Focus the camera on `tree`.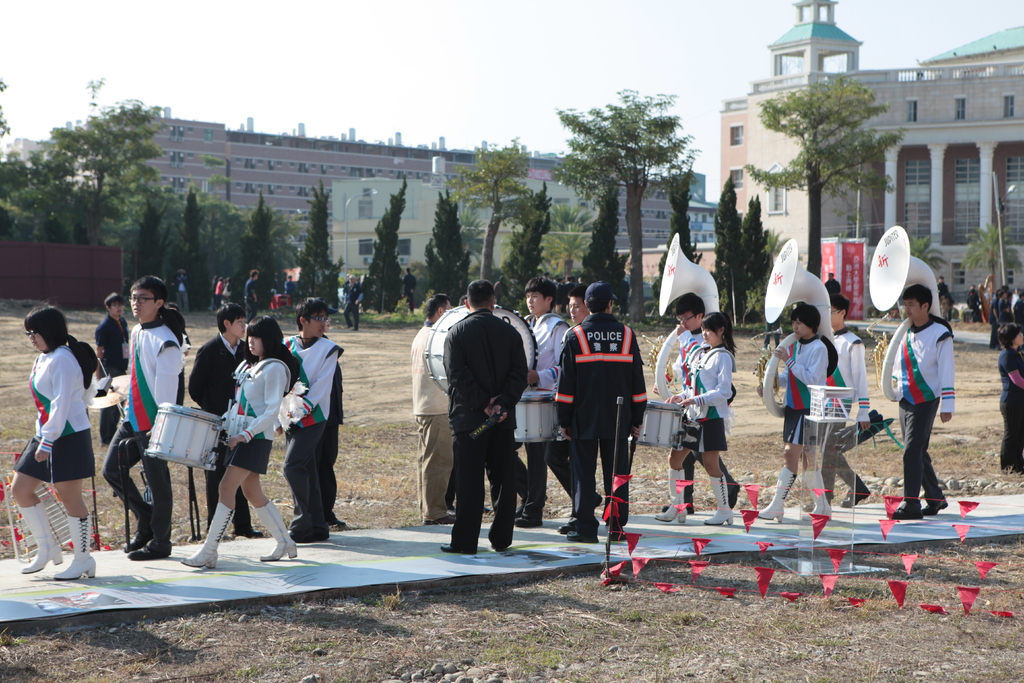
Focus region: [x1=543, y1=82, x2=700, y2=320].
